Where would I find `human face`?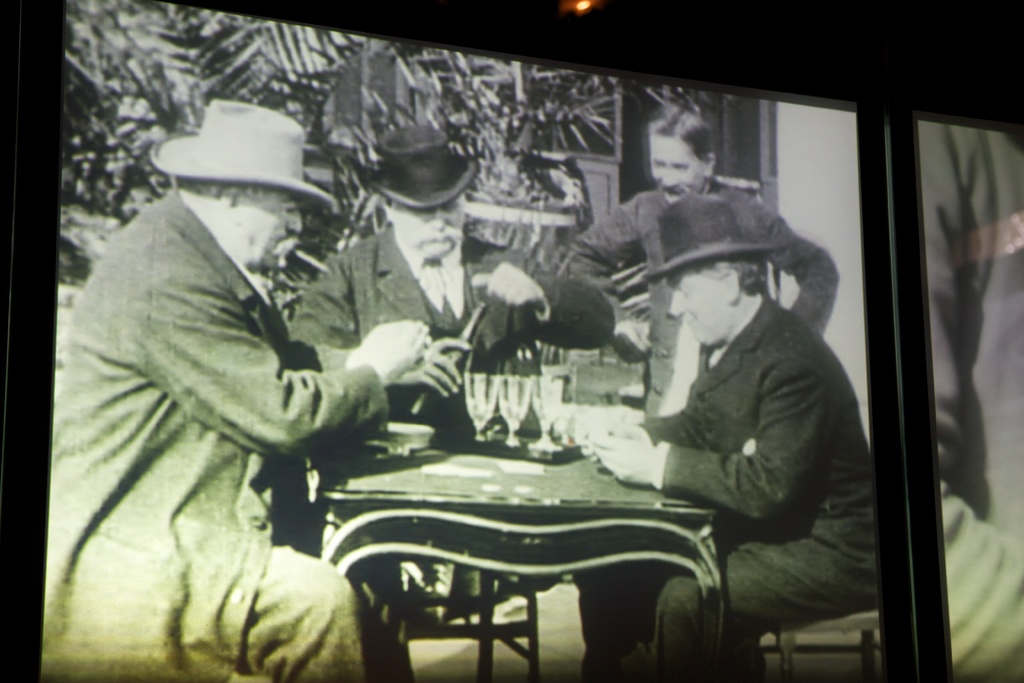
At 237, 192, 303, 275.
